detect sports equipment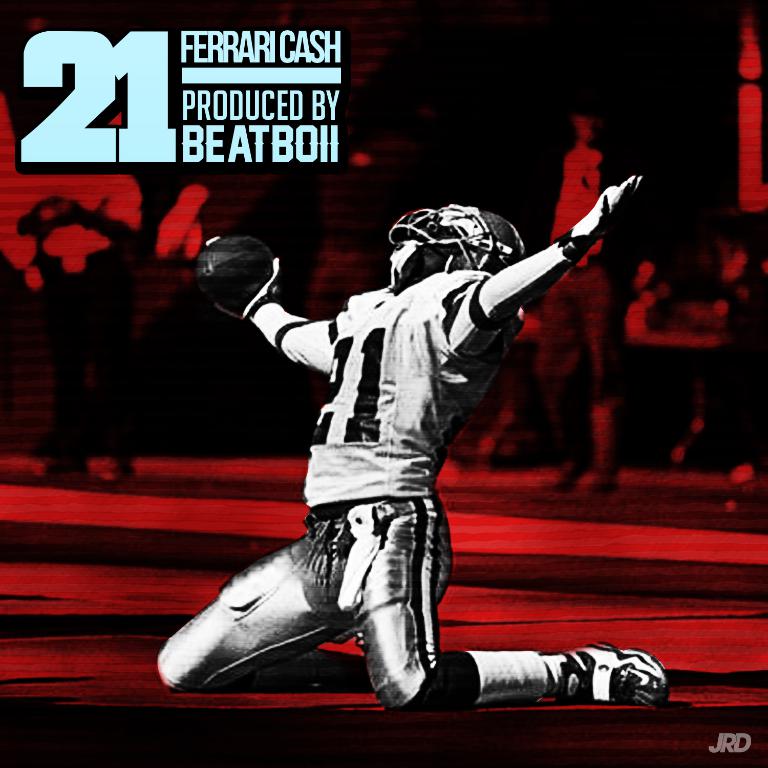
[555, 632, 670, 712]
